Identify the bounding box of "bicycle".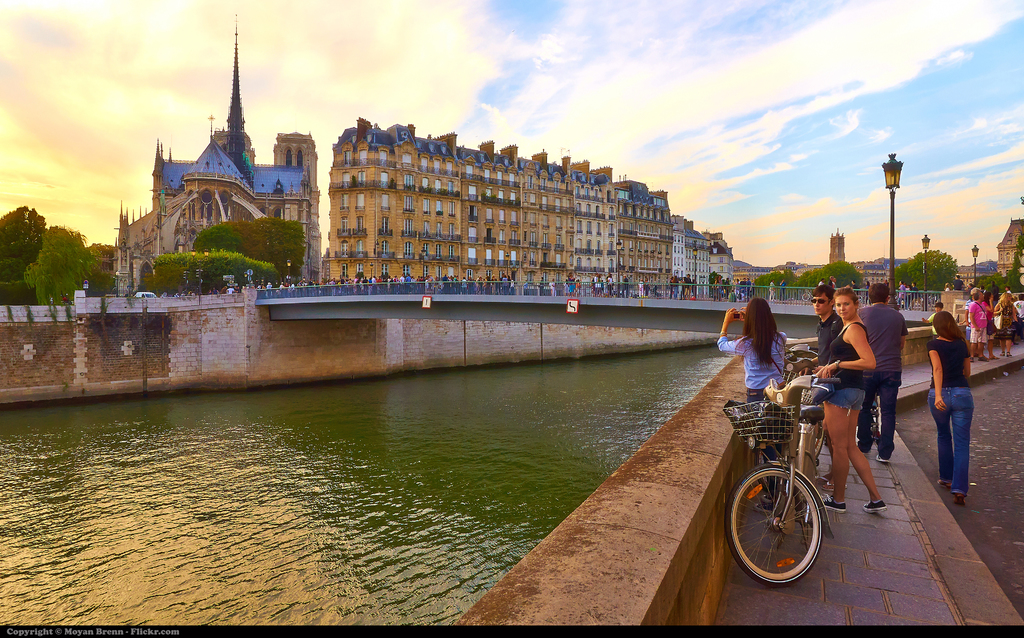
select_region(803, 286, 813, 301).
